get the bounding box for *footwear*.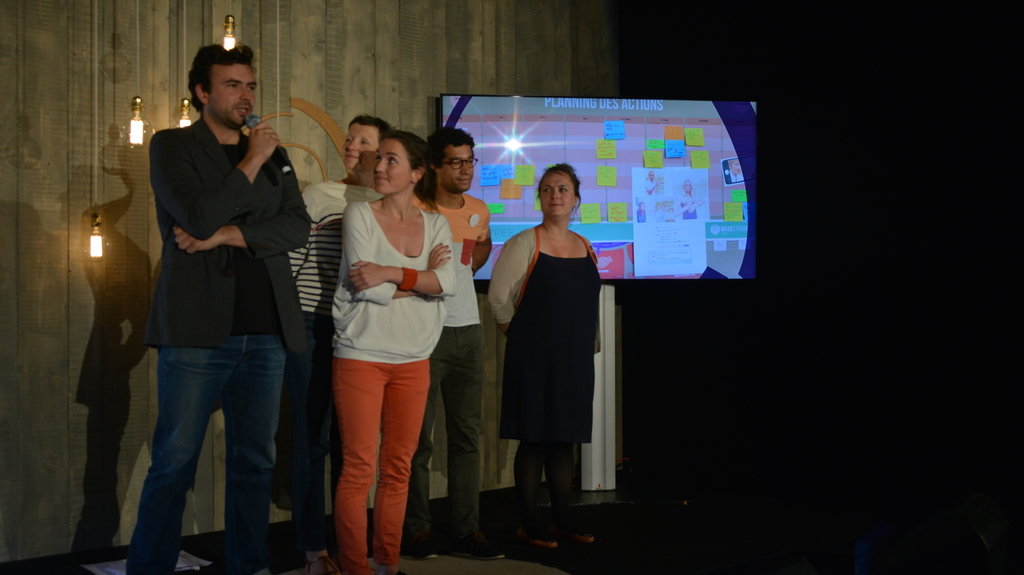
box=[431, 529, 509, 559].
